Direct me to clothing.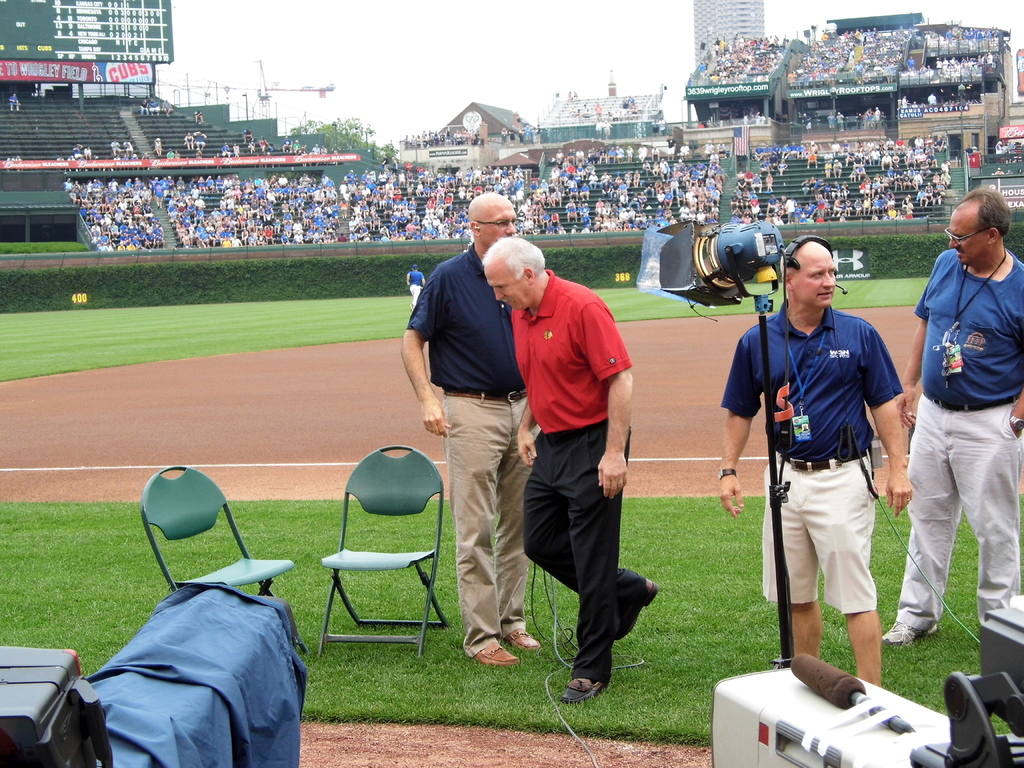
Direction: region(193, 111, 204, 121).
